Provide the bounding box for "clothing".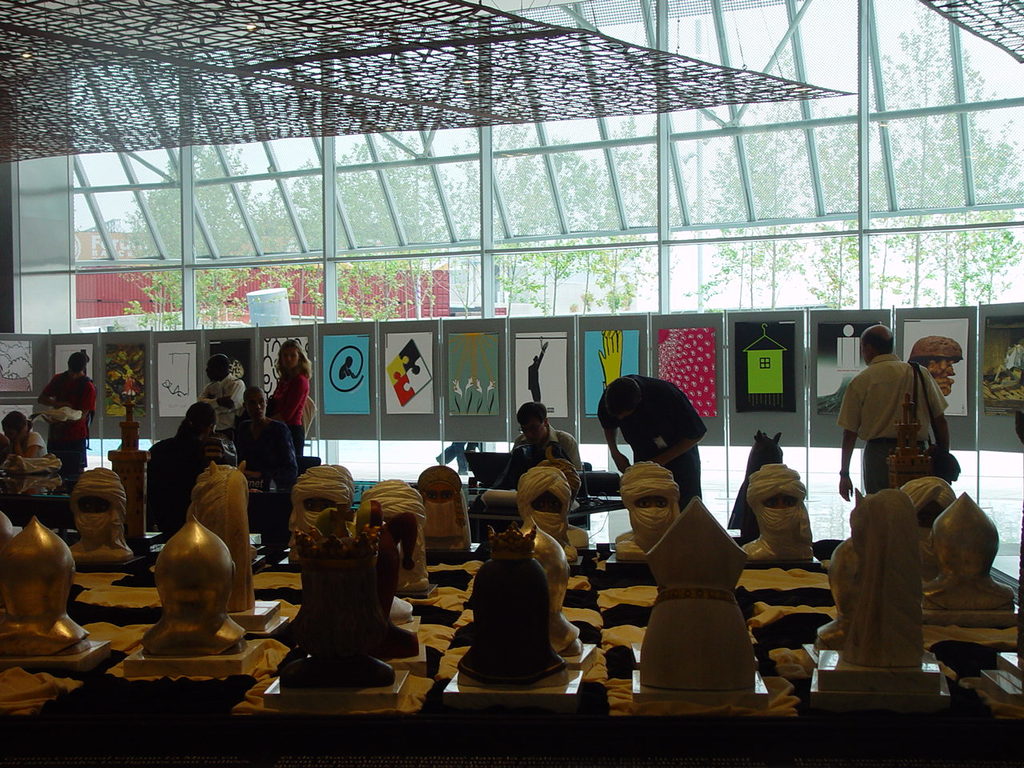
194 378 244 442.
